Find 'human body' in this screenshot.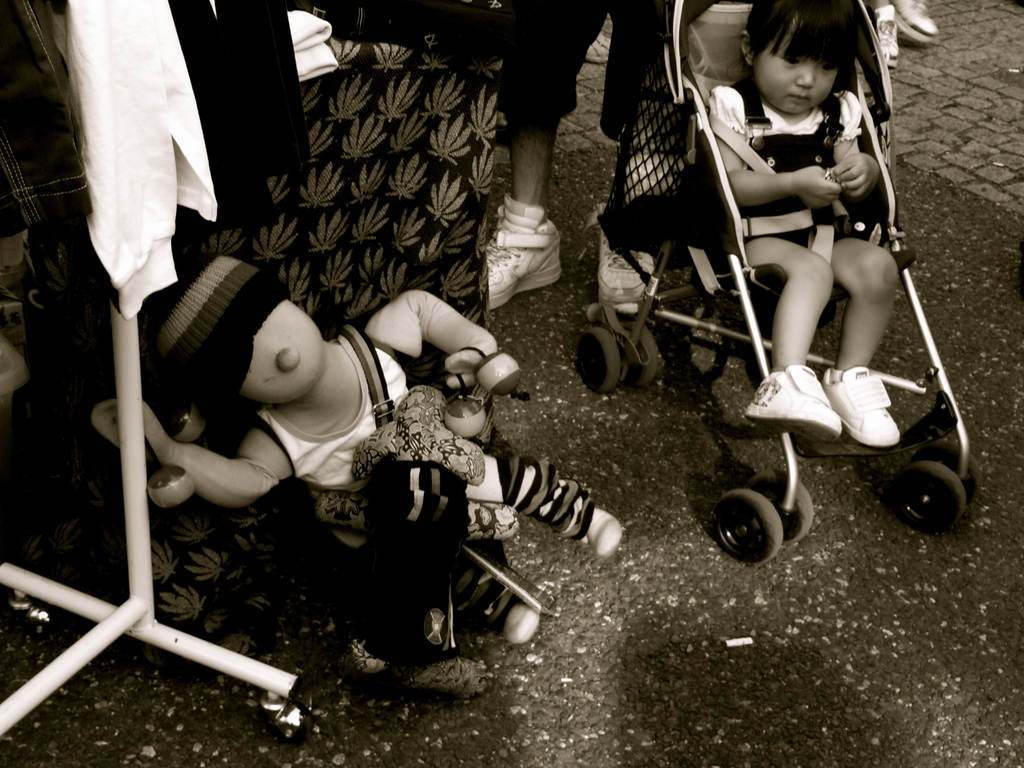
The bounding box for 'human body' is locate(717, 1, 900, 447).
